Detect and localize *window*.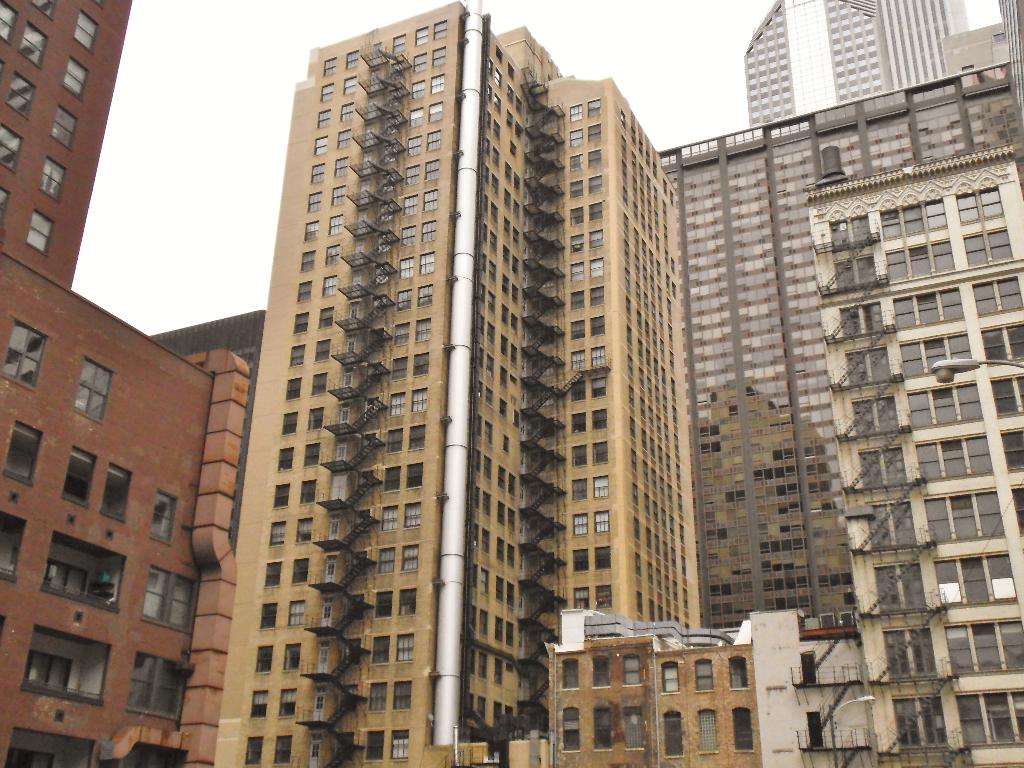
Localized at <bbox>276, 413, 300, 433</bbox>.
